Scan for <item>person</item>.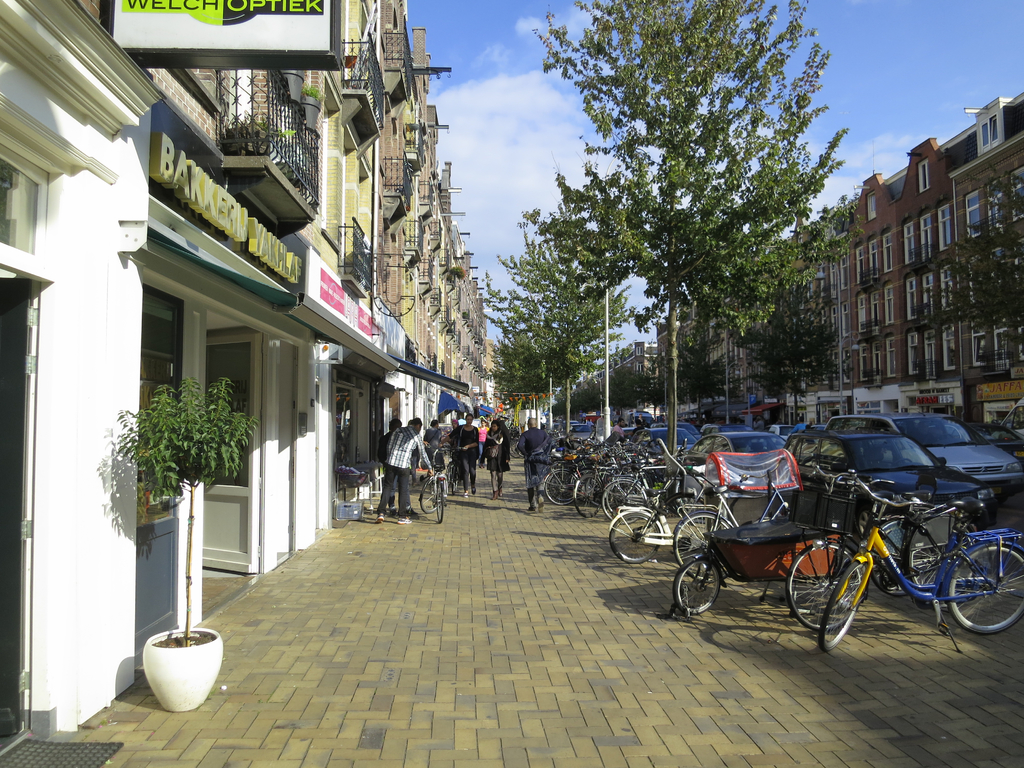
Scan result: (x1=477, y1=419, x2=490, y2=474).
